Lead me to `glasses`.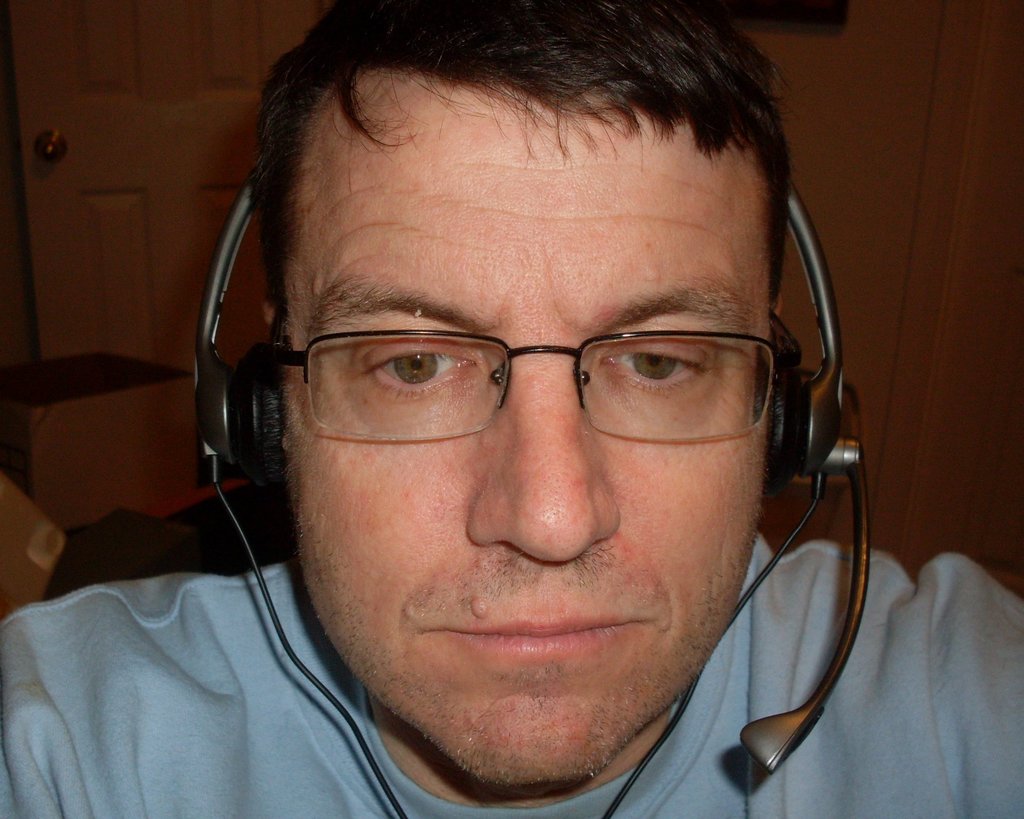
Lead to locate(282, 261, 783, 490).
